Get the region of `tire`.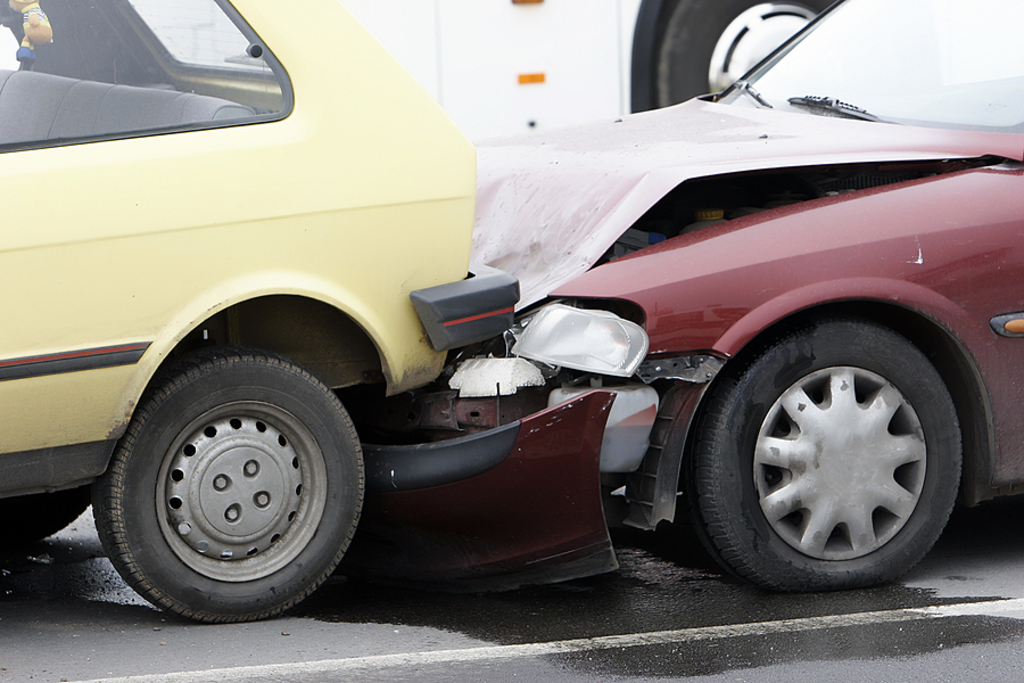
682:310:965:600.
